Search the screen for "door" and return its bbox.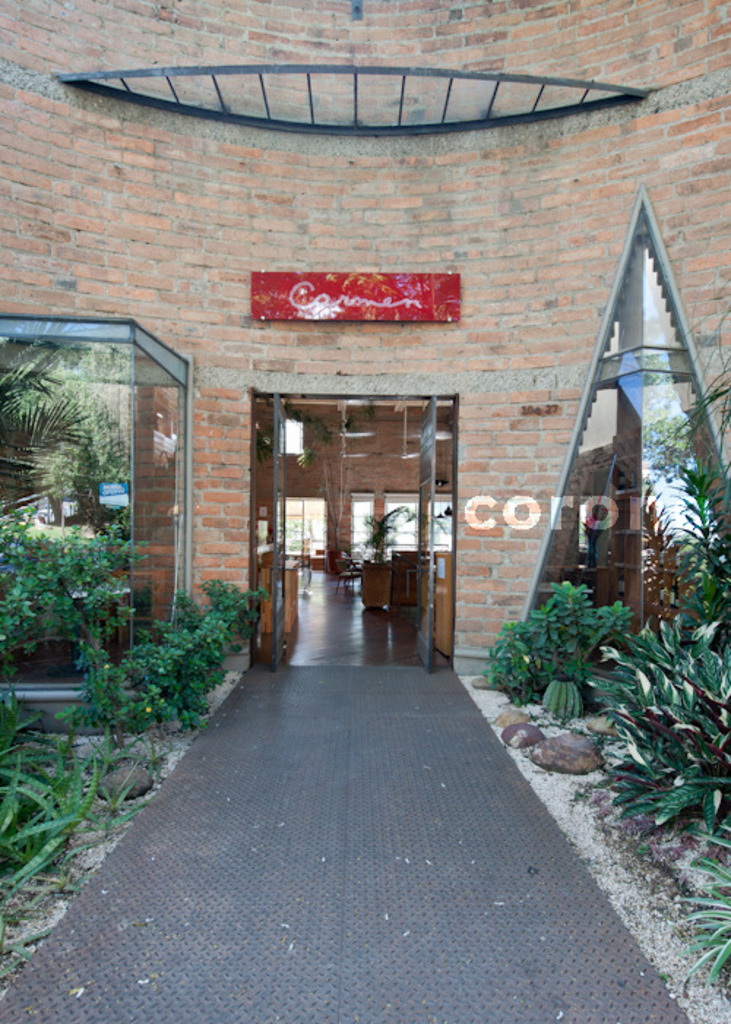
Found: [x1=411, y1=396, x2=443, y2=661].
